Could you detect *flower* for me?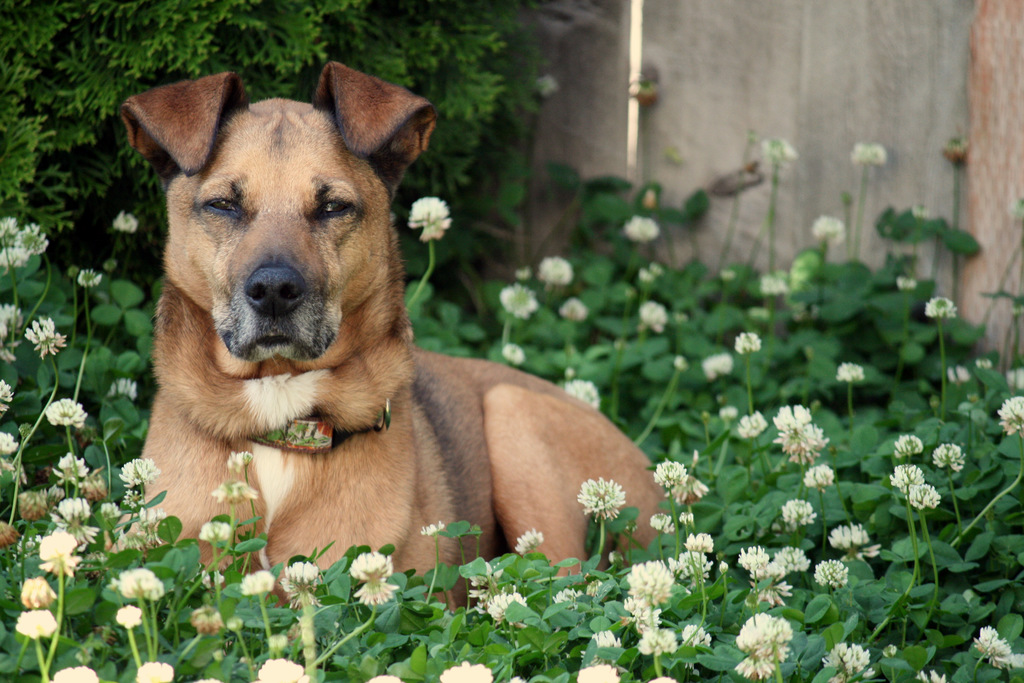
Detection result: left=538, top=254, right=575, bottom=288.
